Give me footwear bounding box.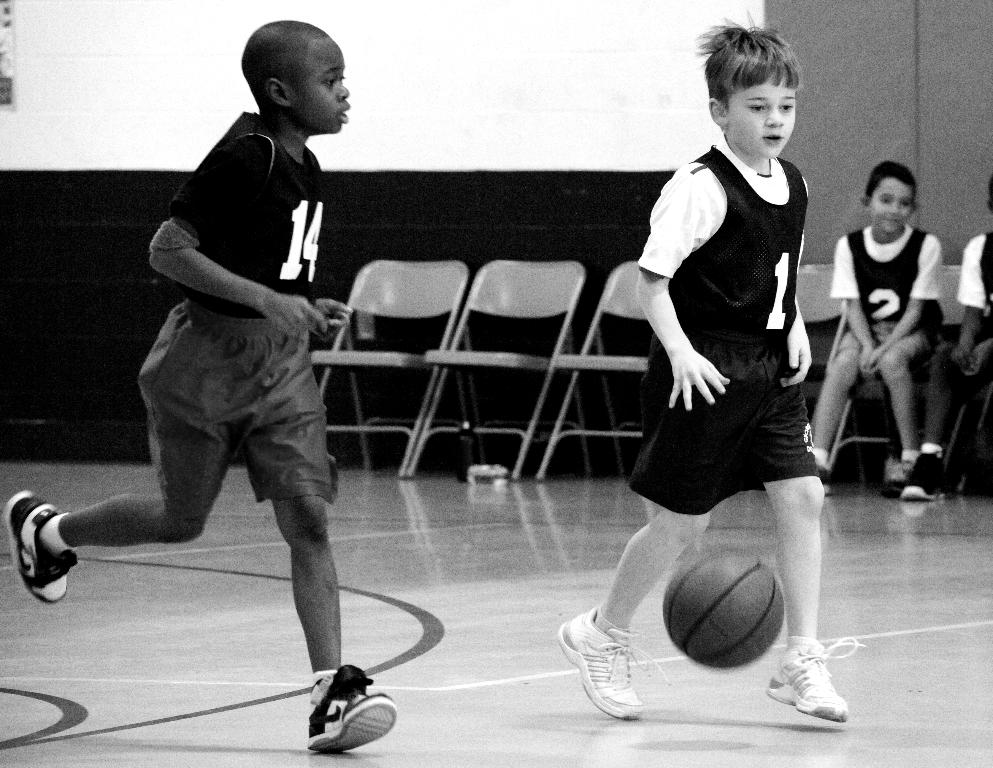
x1=0 y1=486 x2=93 y2=608.
